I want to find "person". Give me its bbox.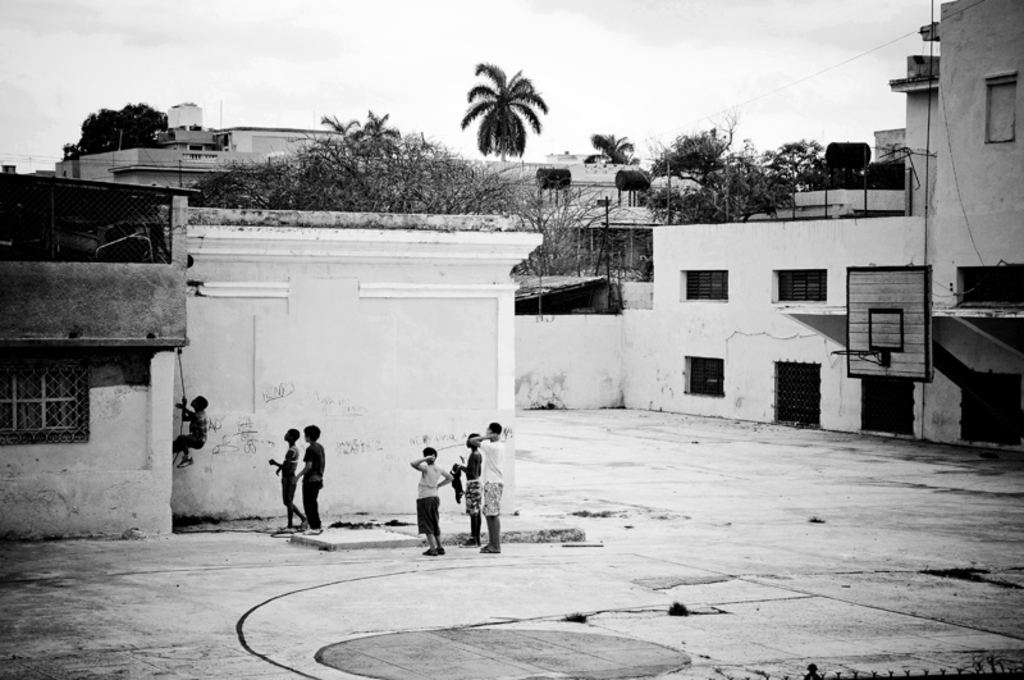
<bbox>411, 443, 453, 558</bbox>.
